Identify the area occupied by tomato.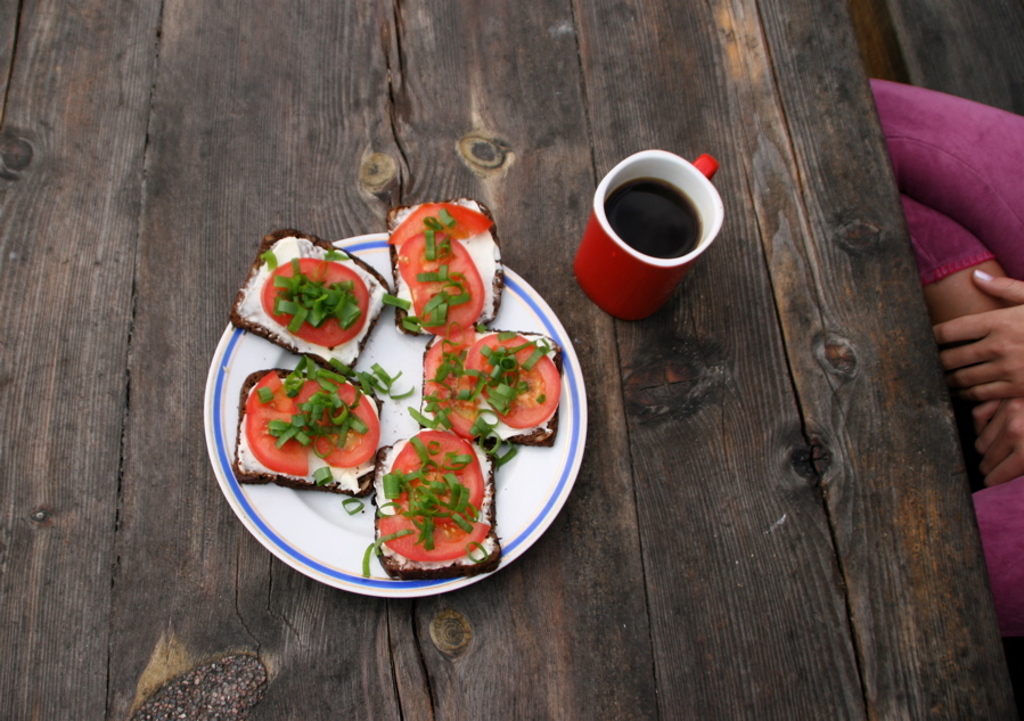
Area: 260/260/368/344.
